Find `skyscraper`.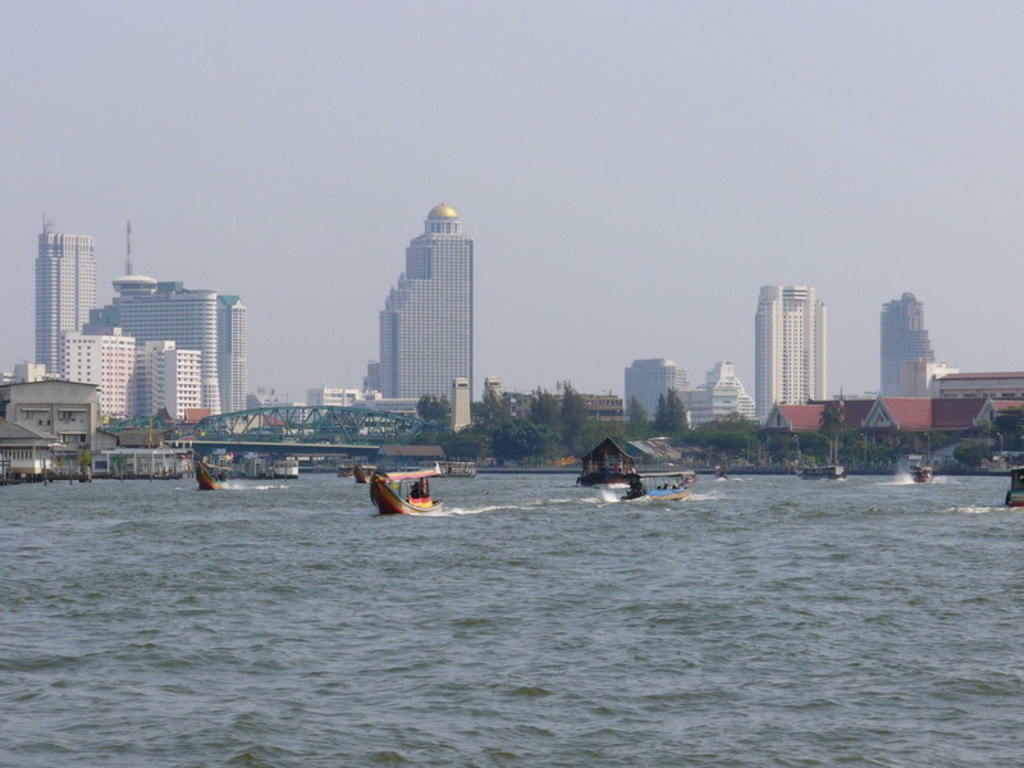
bbox=(365, 204, 495, 428).
